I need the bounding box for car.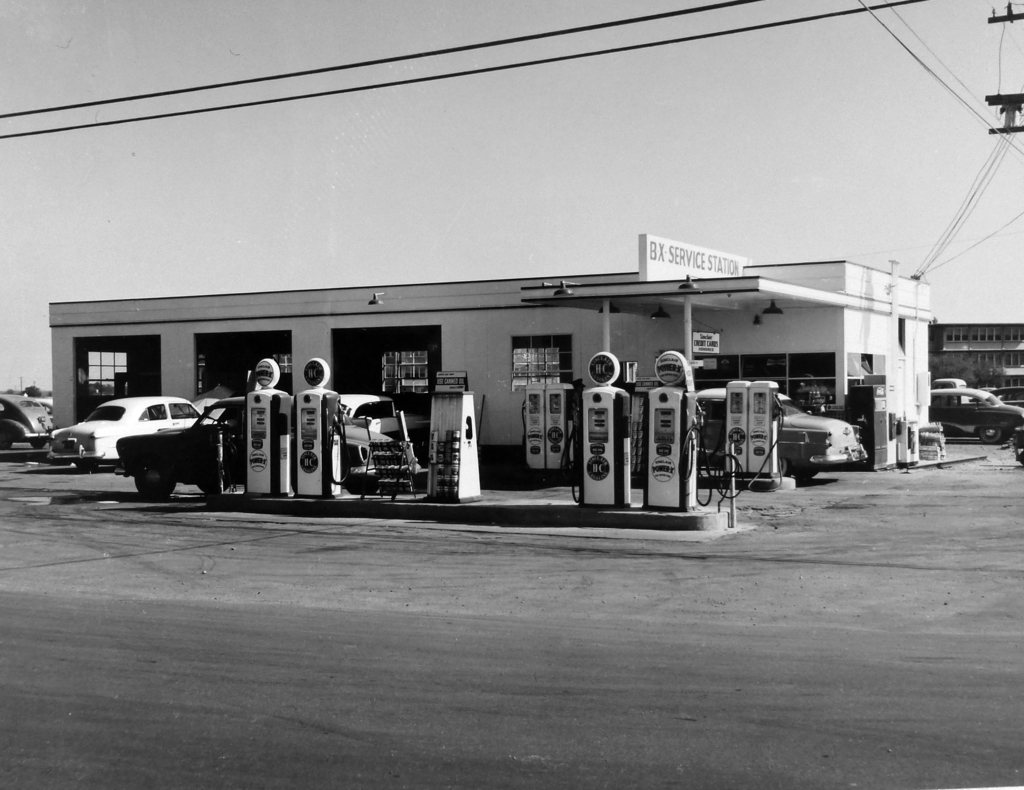
Here it is: (41,396,219,471).
